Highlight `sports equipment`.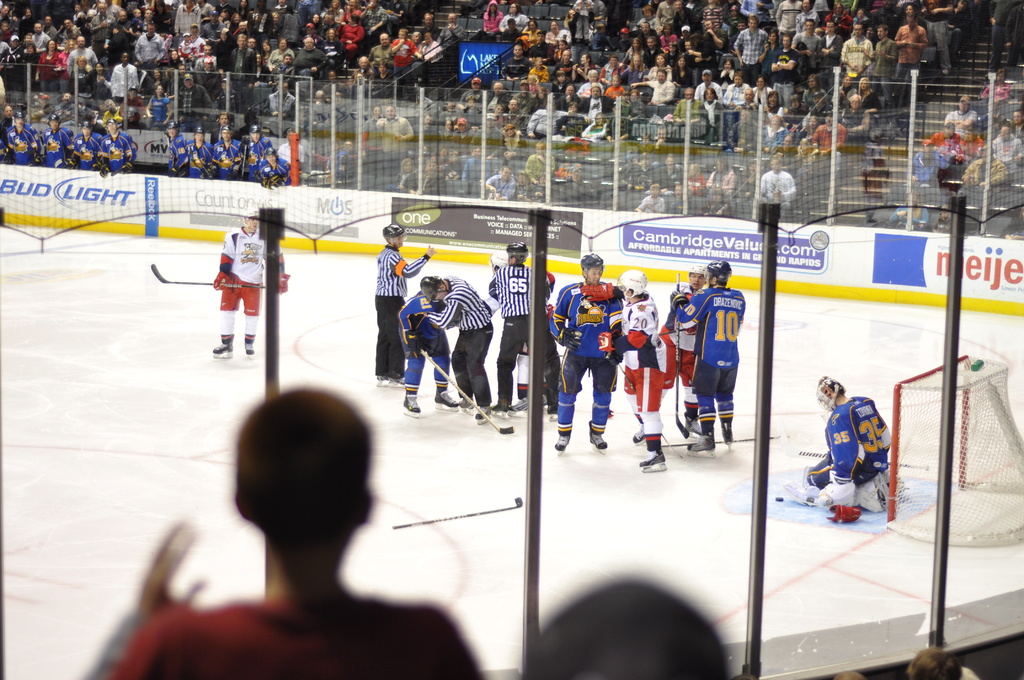
Highlighted region: {"x1": 596, "y1": 327, "x2": 612, "y2": 352}.
